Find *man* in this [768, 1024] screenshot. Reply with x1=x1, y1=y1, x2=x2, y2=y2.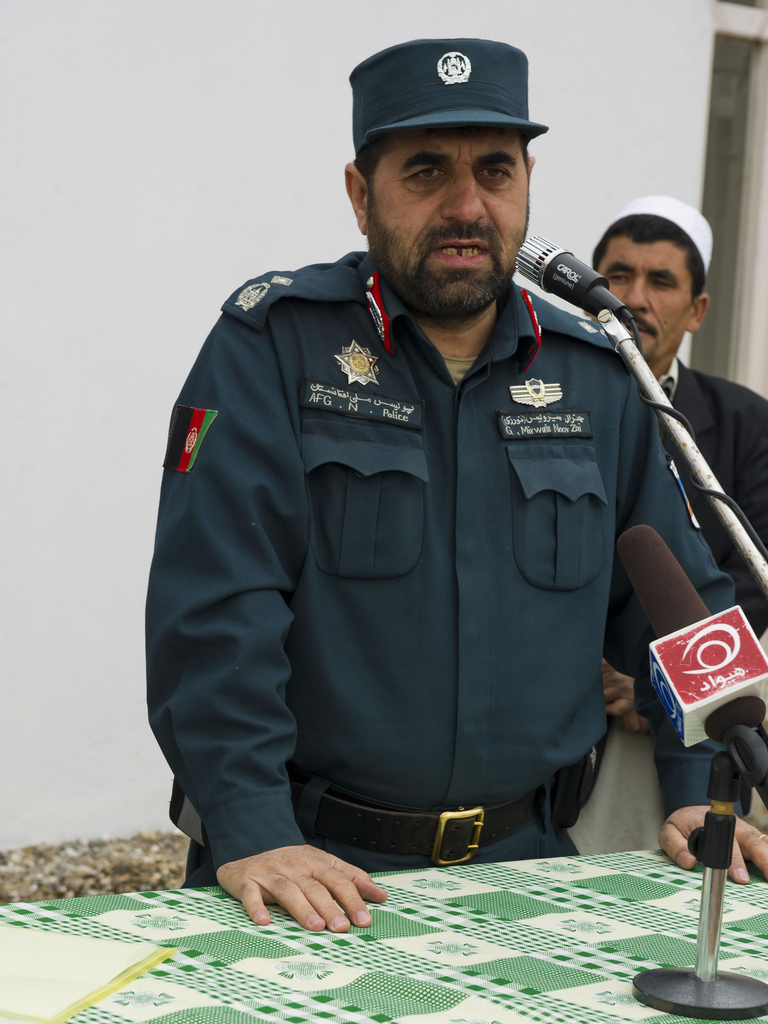
x1=566, y1=198, x2=767, y2=870.
